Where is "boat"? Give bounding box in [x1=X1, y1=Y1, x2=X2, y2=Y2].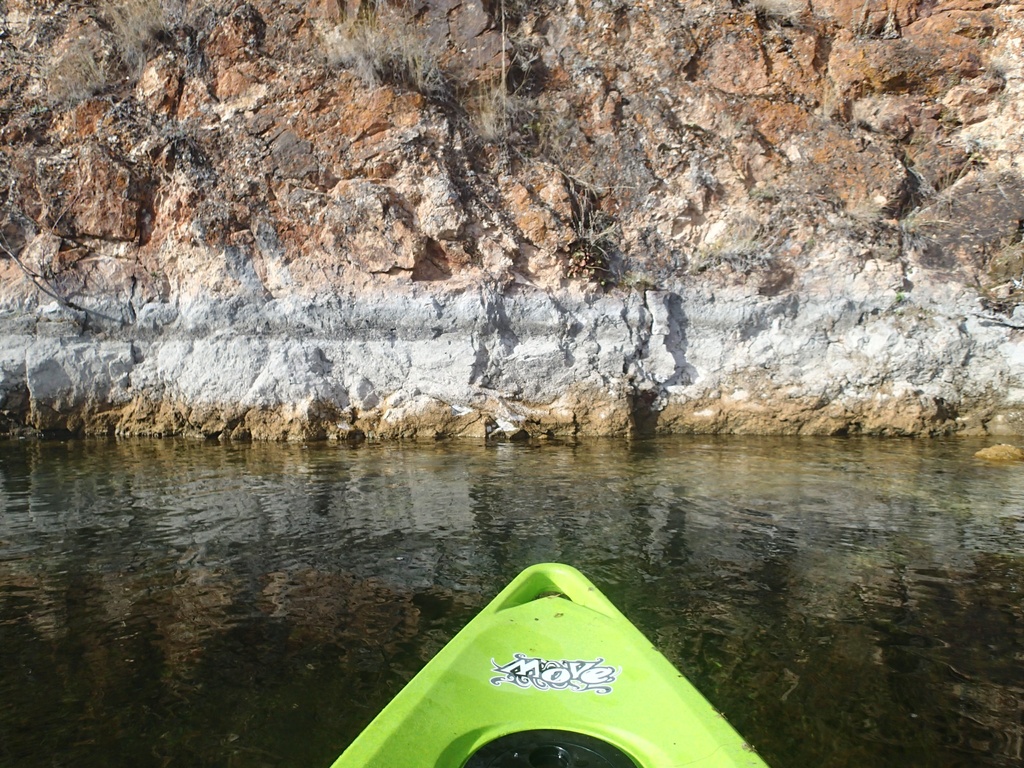
[x1=322, y1=555, x2=768, y2=765].
